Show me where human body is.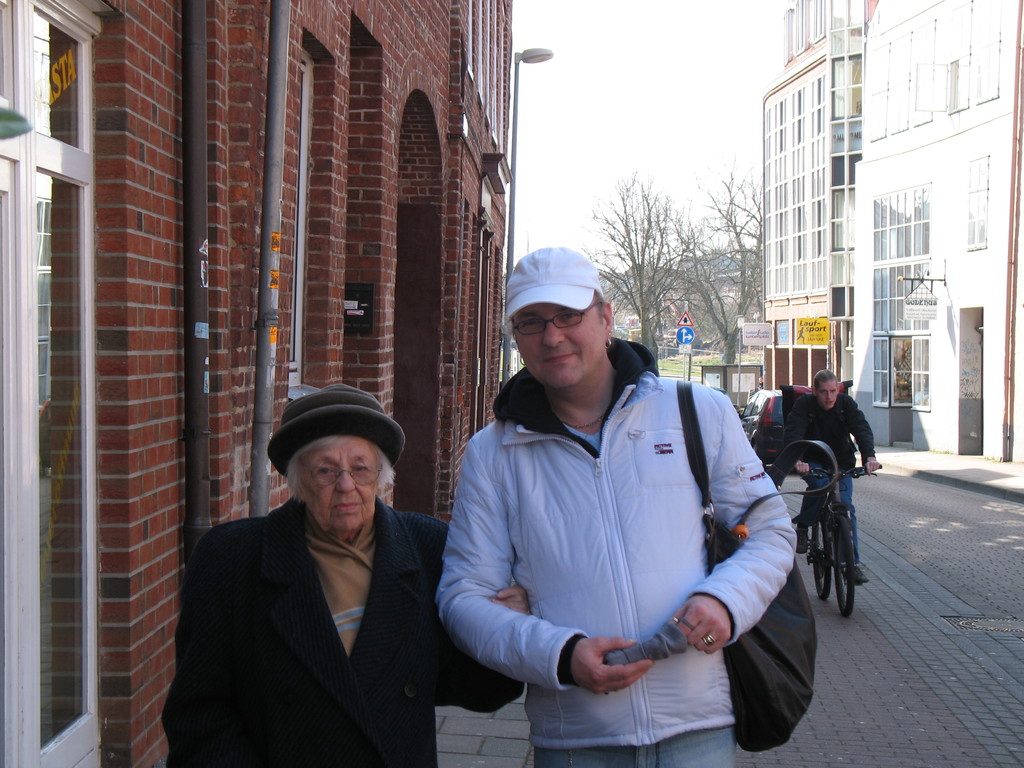
human body is at 784:369:877:588.
